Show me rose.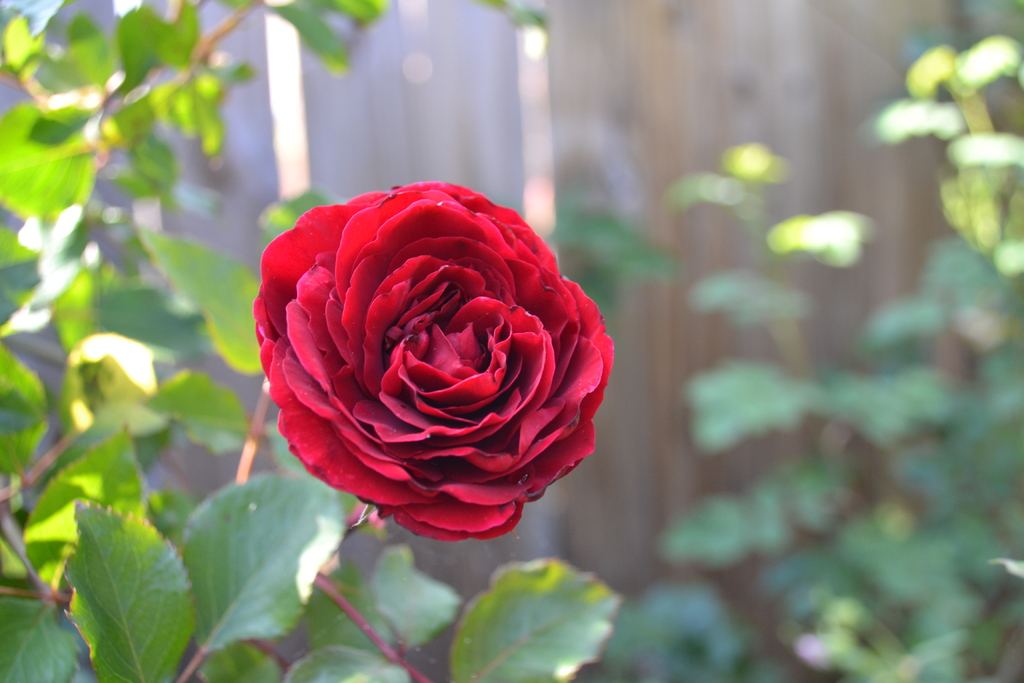
rose is here: l=250, t=176, r=619, b=547.
